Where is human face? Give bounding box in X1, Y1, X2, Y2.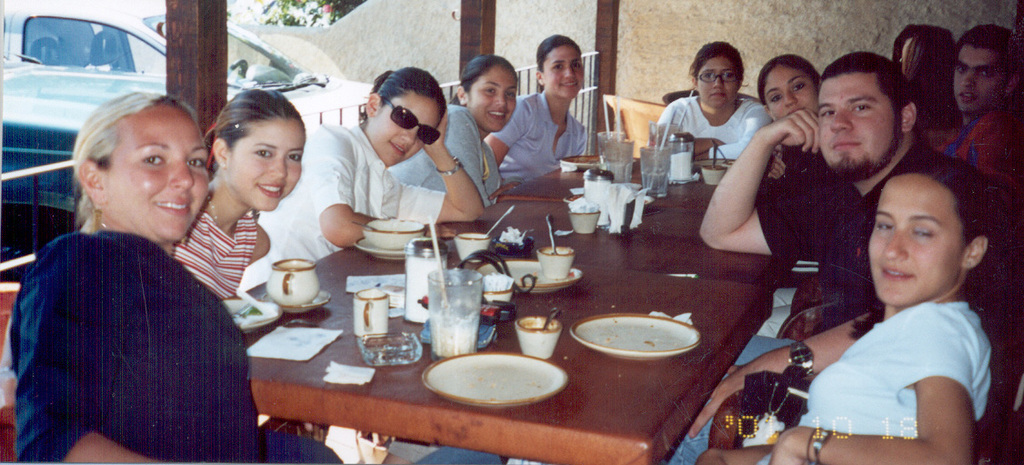
758, 72, 810, 113.
